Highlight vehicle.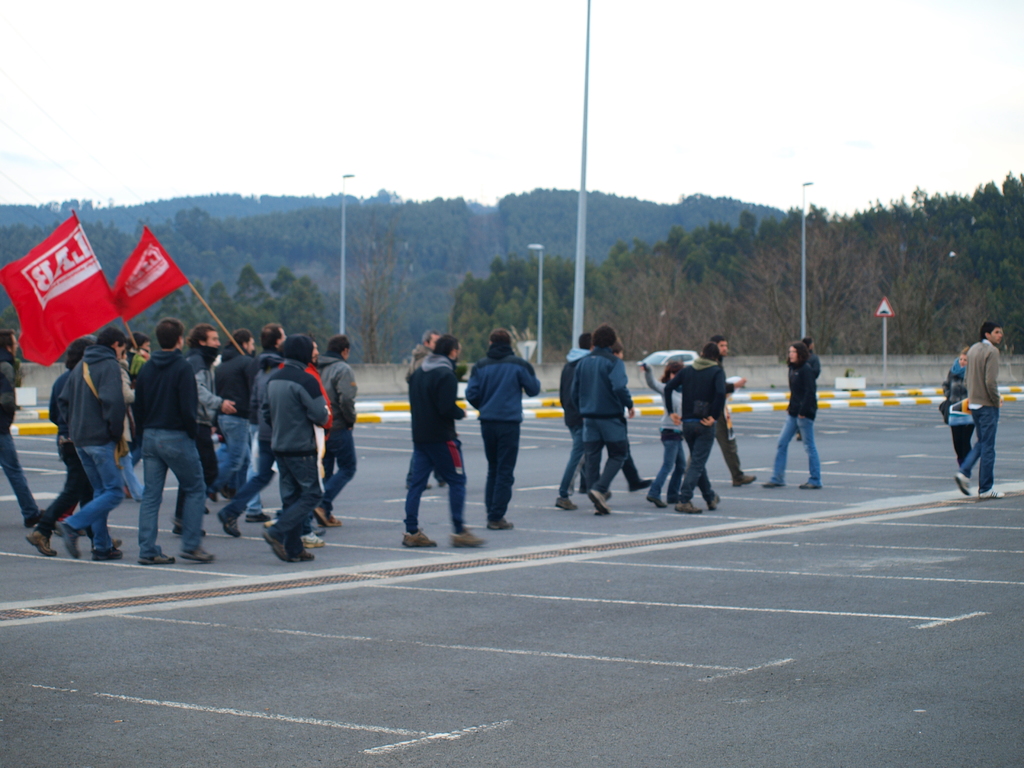
Highlighted region: {"x1": 637, "y1": 346, "x2": 703, "y2": 365}.
